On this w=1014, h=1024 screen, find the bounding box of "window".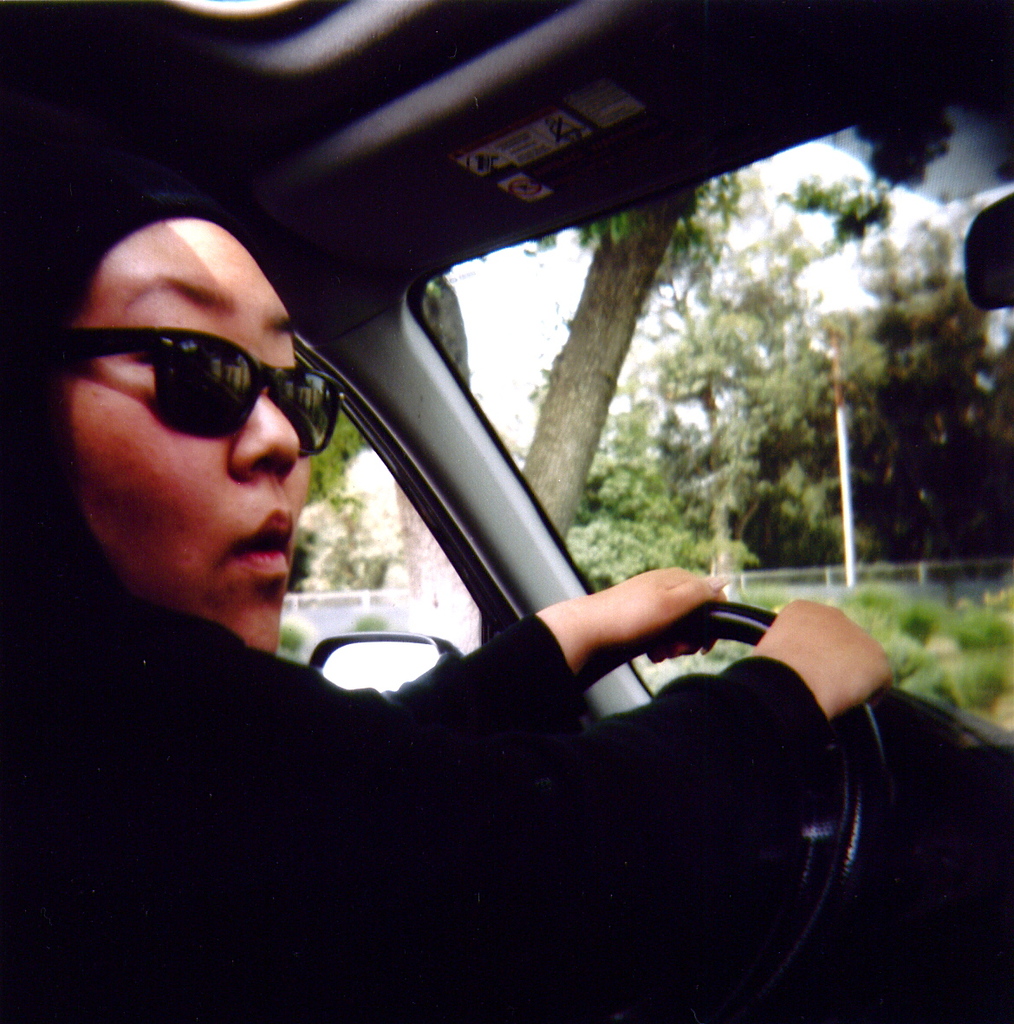
Bounding box: pyautogui.locateOnScreen(278, 342, 518, 688).
